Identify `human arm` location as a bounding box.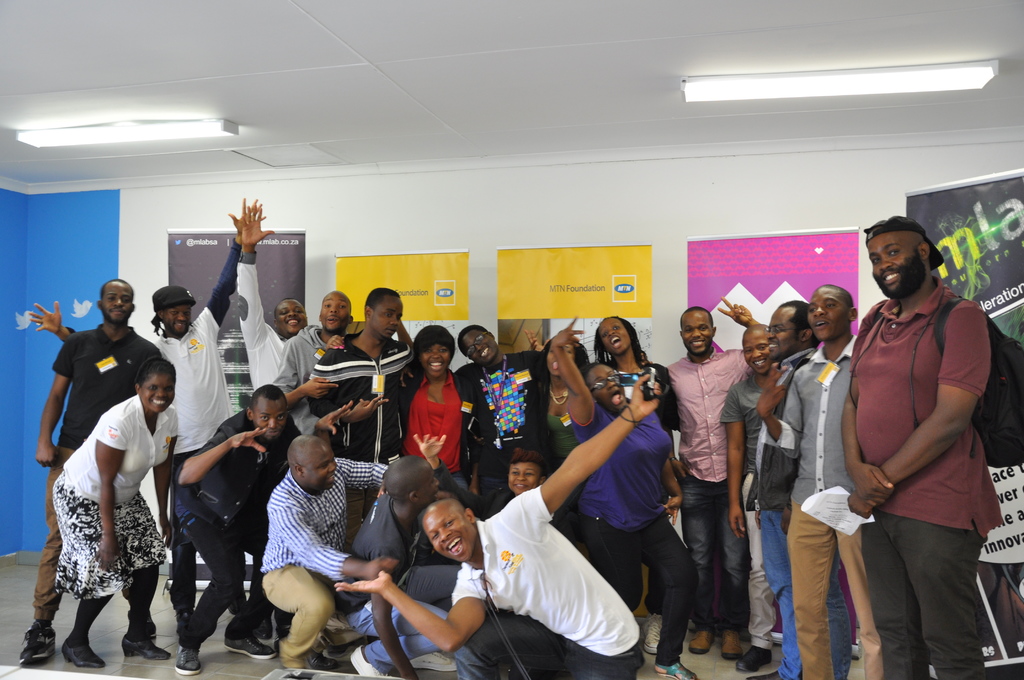
(left=758, top=362, right=808, bottom=464).
